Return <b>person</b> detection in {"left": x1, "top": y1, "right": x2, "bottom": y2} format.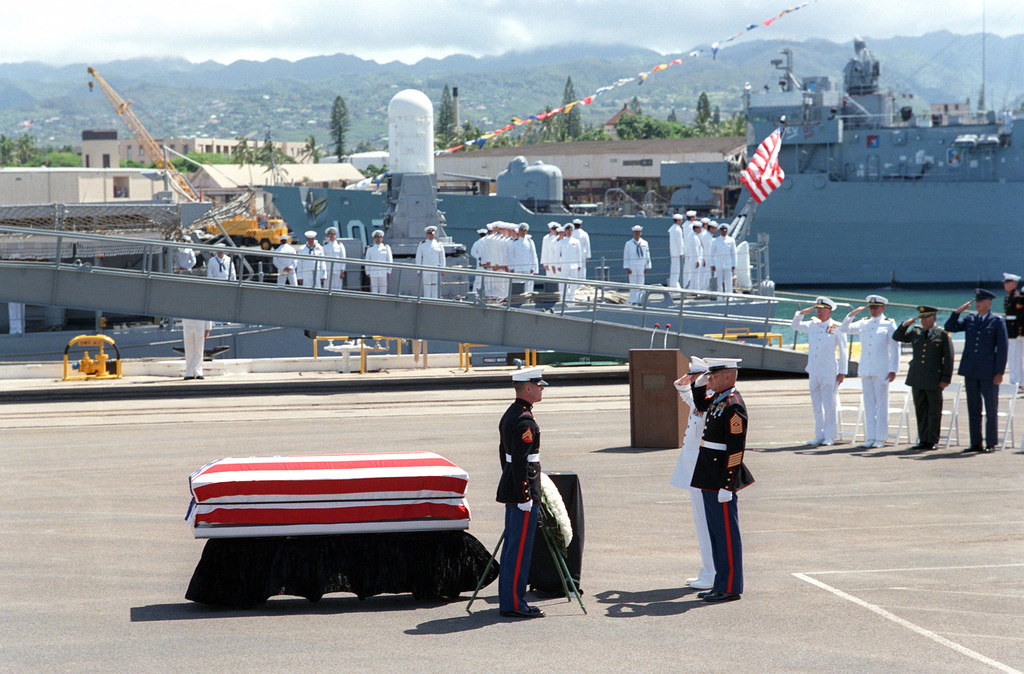
{"left": 323, "top": 225, "right": 349, "bottom": 295}.
